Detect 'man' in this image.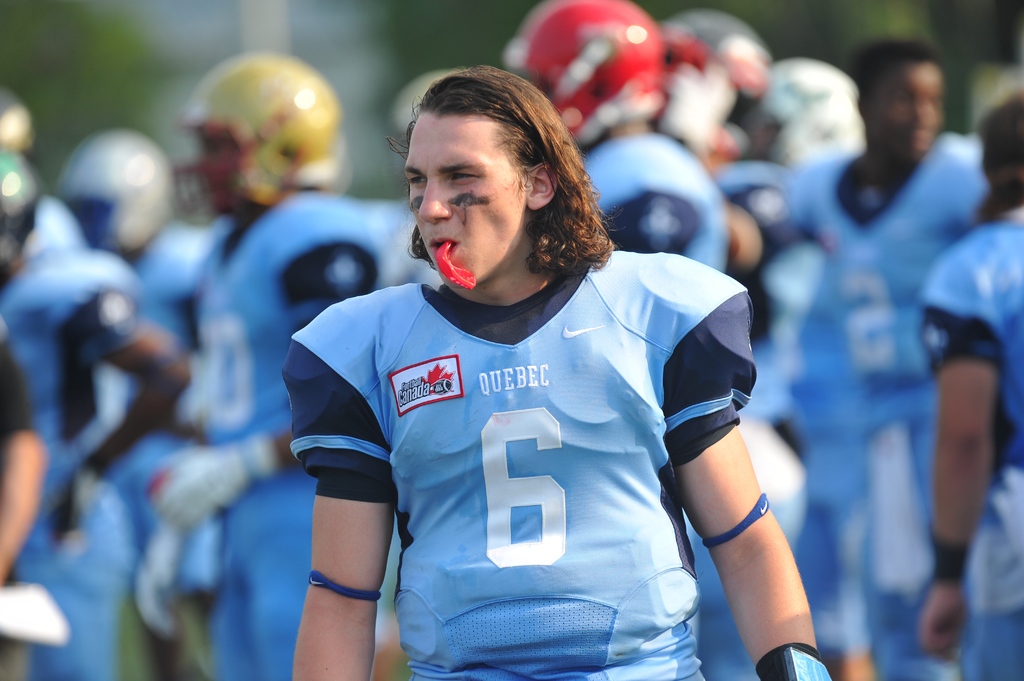
Detection: left=0, top=147, right=202, bottom=680.
